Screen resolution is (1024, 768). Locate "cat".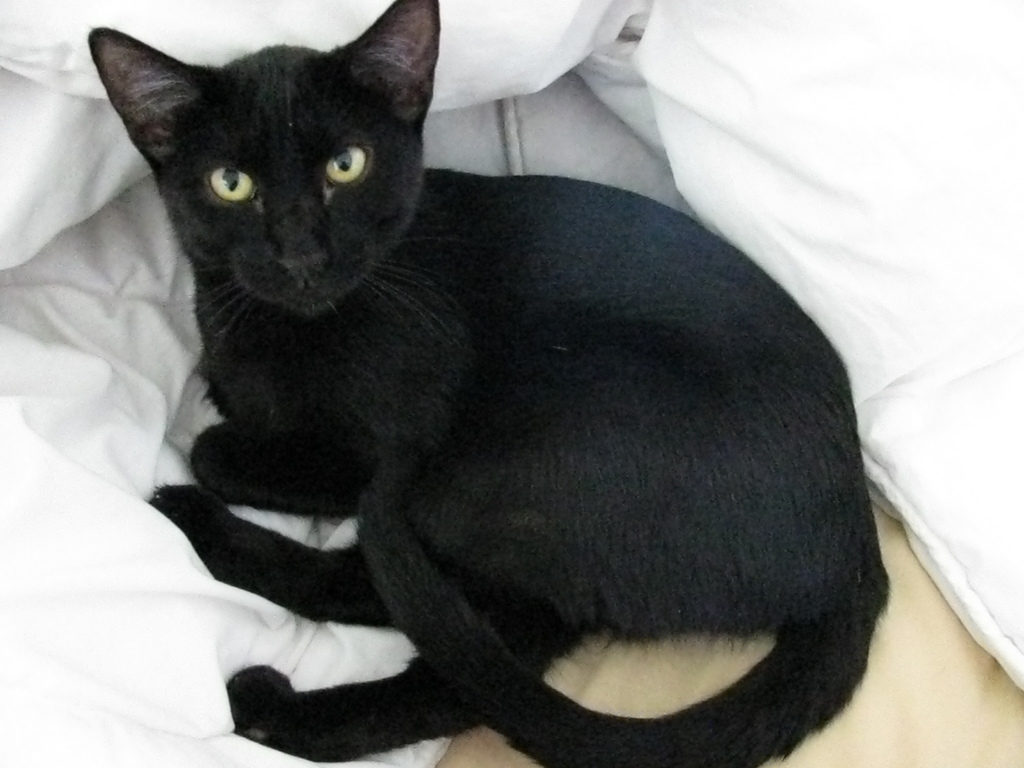
(left=83, top=0, right=890, bottom=767).
